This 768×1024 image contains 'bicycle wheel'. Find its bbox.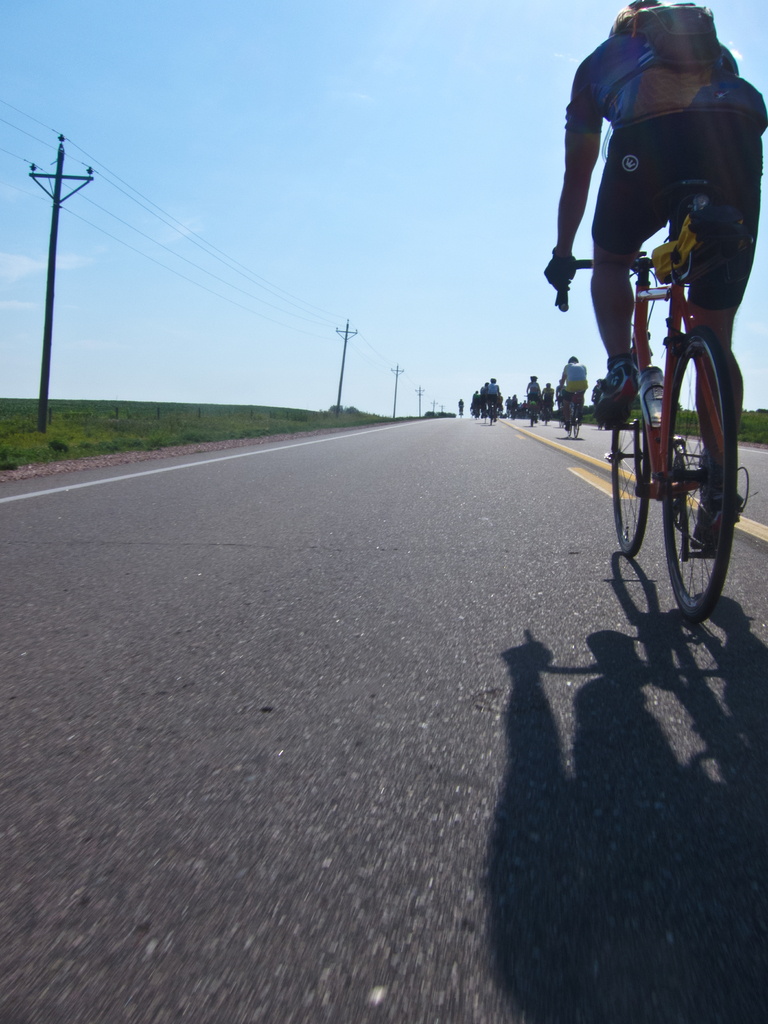
<bbox>614, 379, 647, 557</bbox>.
